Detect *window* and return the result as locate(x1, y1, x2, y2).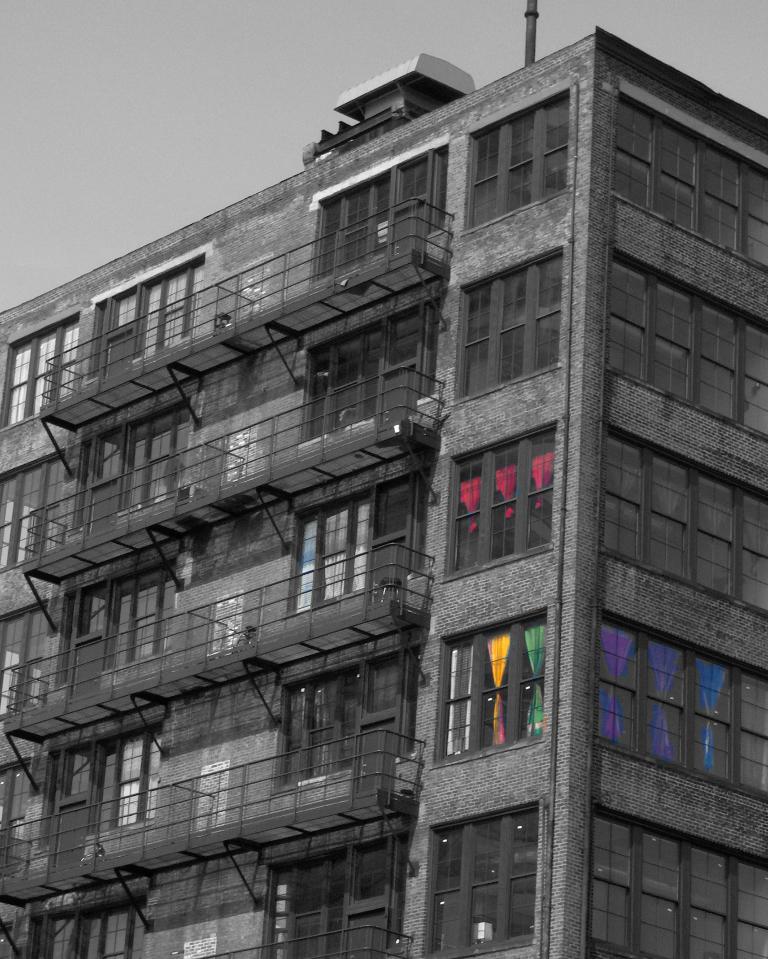
locate(76, 572, 112, 638).
